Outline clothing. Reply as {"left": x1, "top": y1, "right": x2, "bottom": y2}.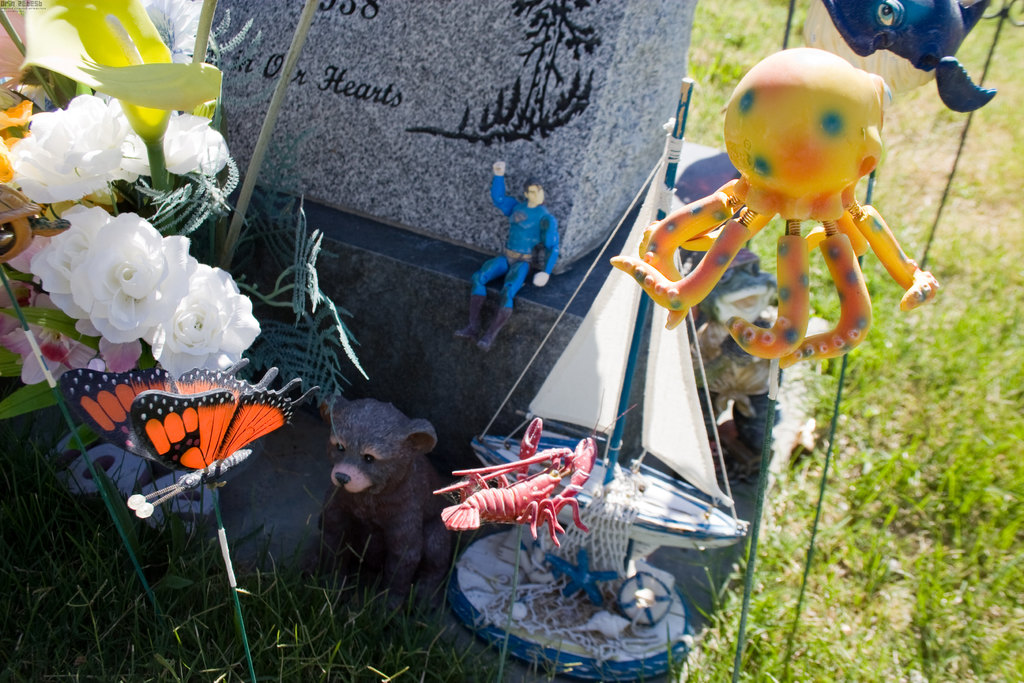
{"left": 470, "top": 174, "right": 560, "bottom": 305}.
